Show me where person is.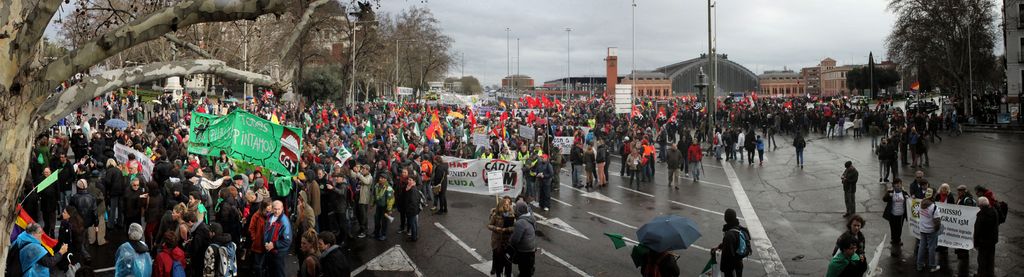
person is at (207,191,251,239).
